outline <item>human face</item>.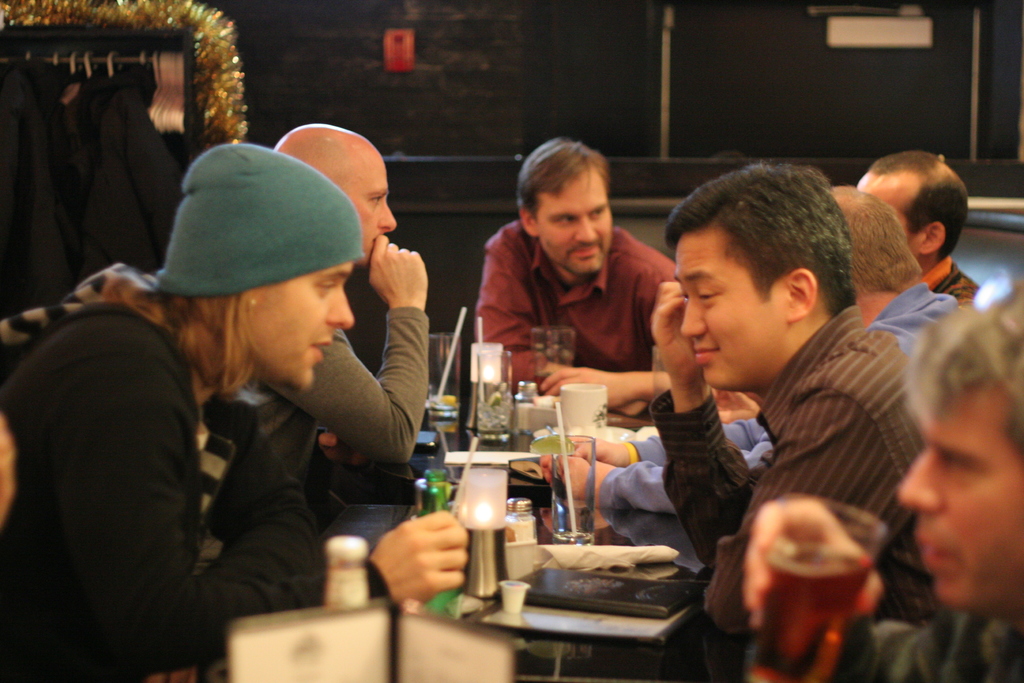
Outline: box(895, 379, 1023, 607).
